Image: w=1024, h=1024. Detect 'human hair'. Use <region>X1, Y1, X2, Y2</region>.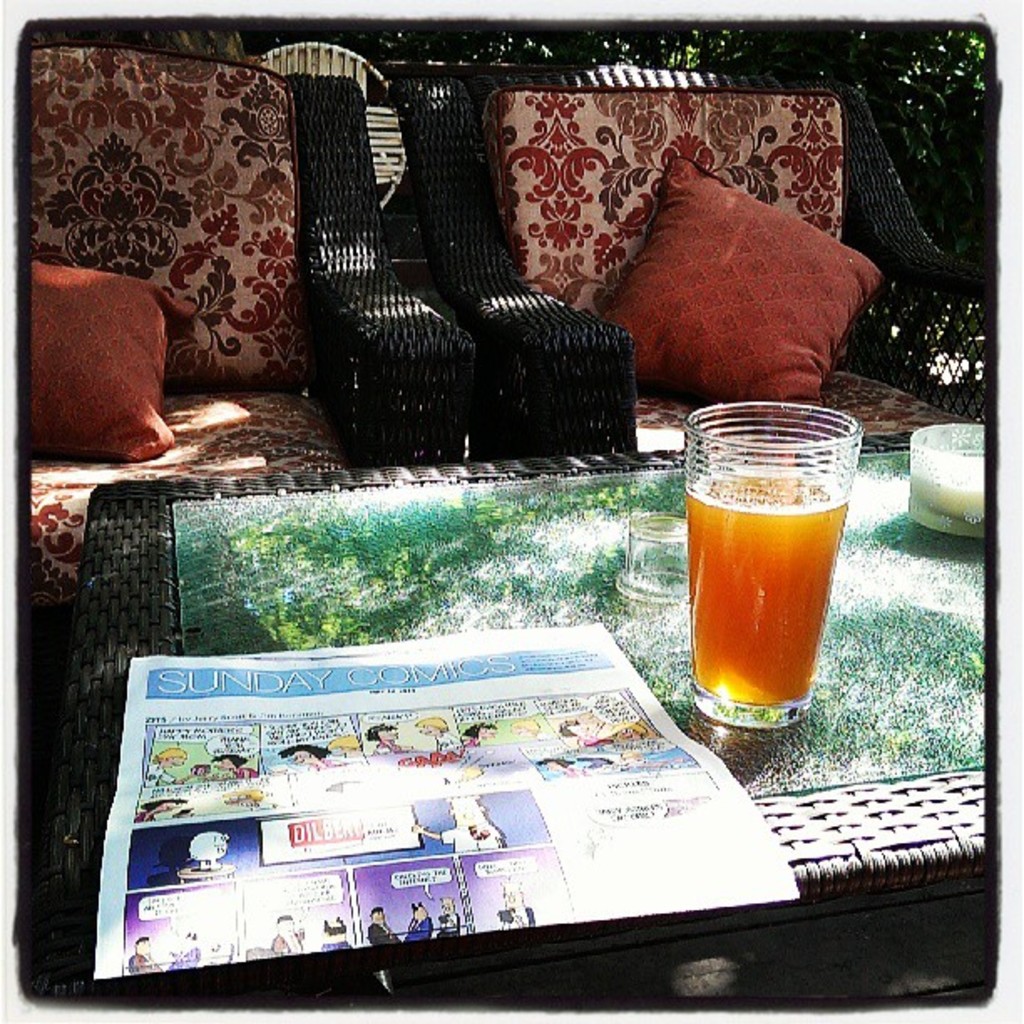
<region>136, 932, 147, 940</region>.
